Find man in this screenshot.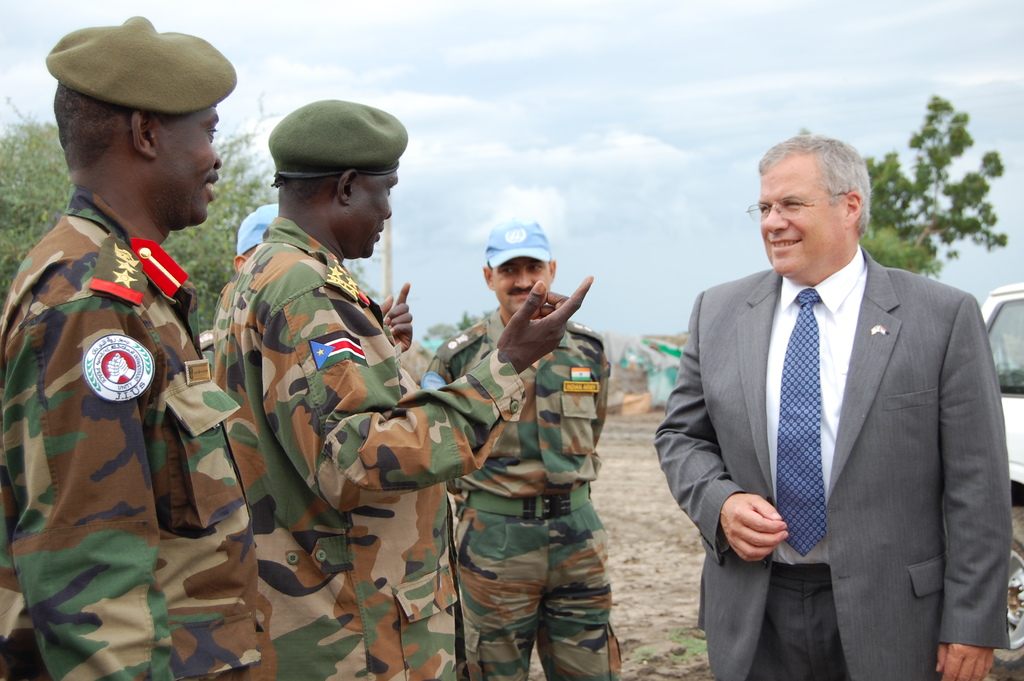
The bounding box for man is box=[417, 223, 626, 680].
